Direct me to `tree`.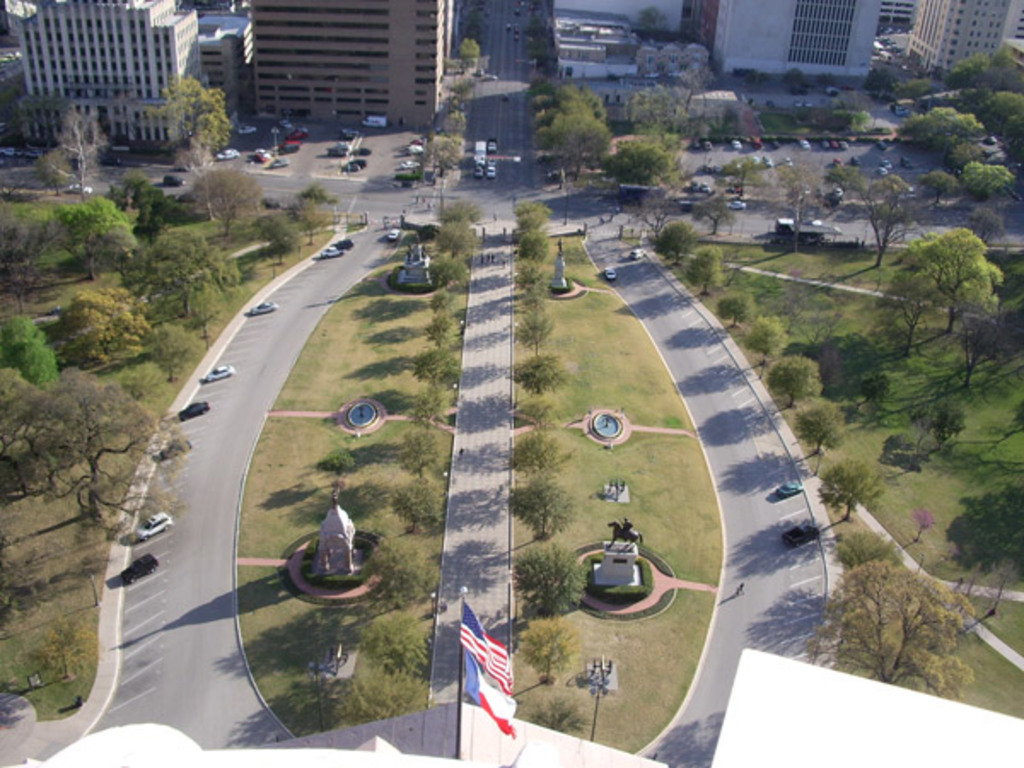
Direction: locate(874, 261, 937, 353).
